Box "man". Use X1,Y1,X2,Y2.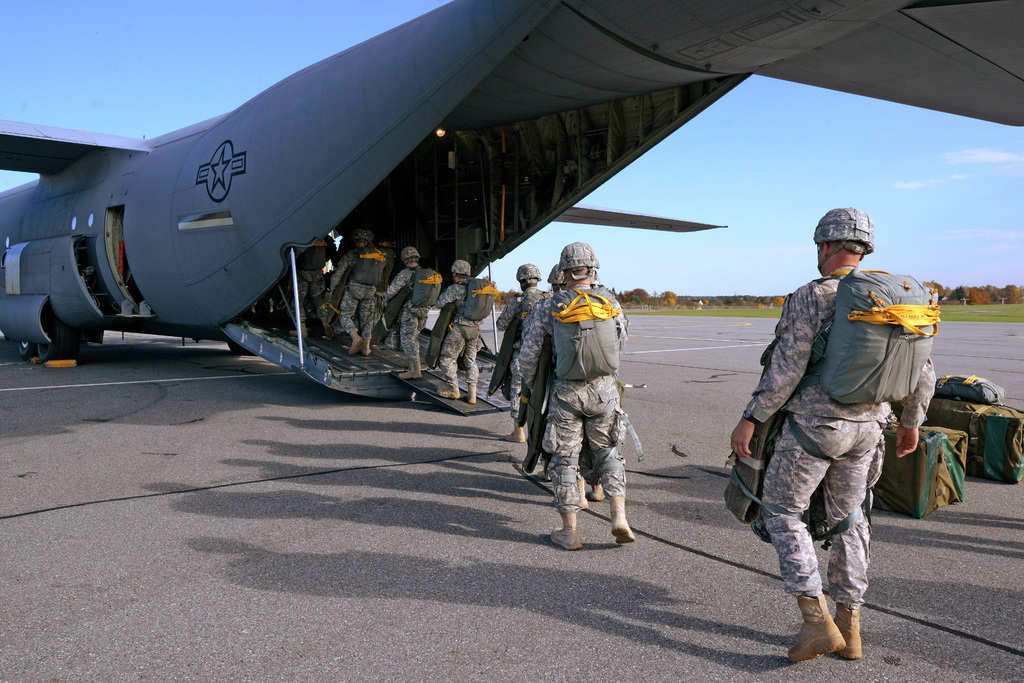
382,245,436,380.
